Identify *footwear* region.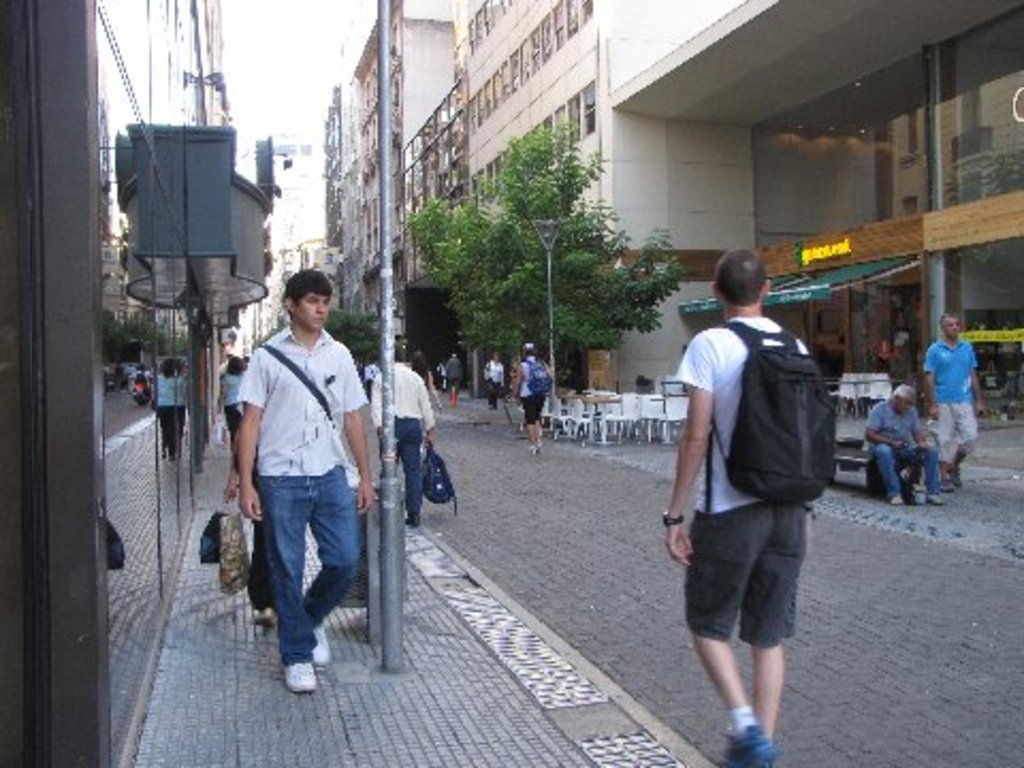
Region: pyautogui.locateOnScreen(723, 727, 779, 766).
